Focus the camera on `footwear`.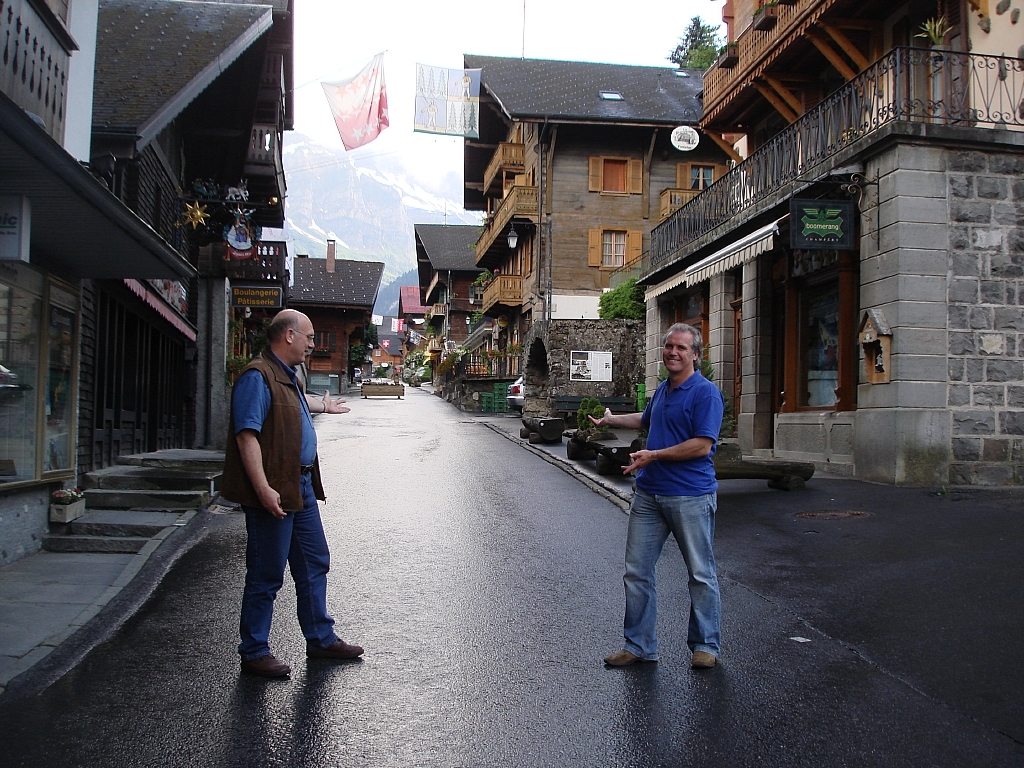
Focus region: locate(605, 648, 640, 665).
